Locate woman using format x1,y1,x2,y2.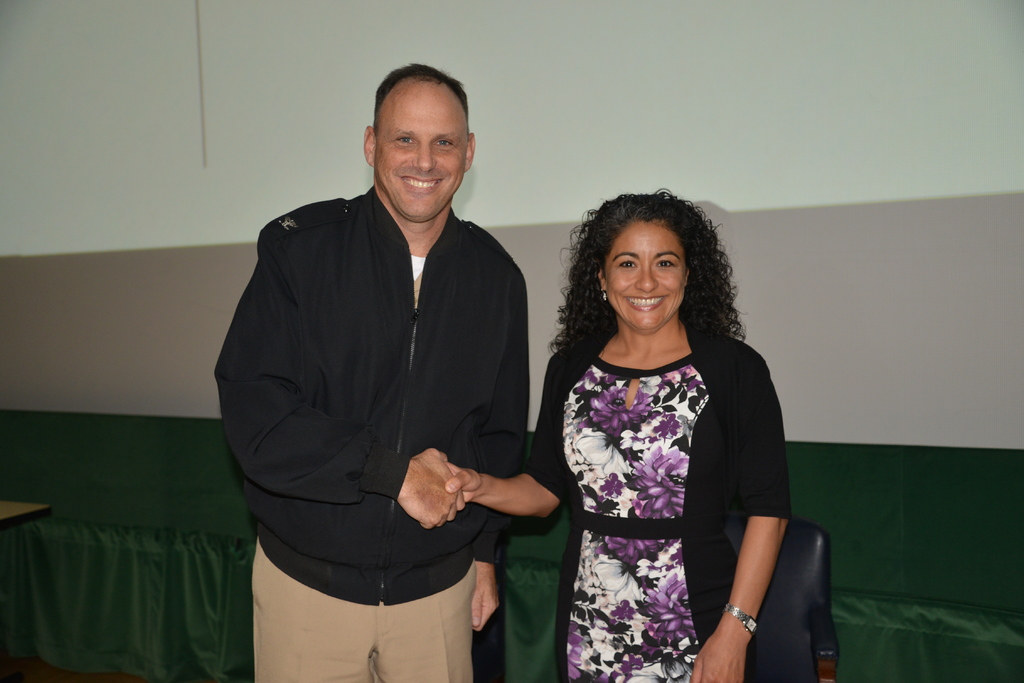
538,162,794,682.
